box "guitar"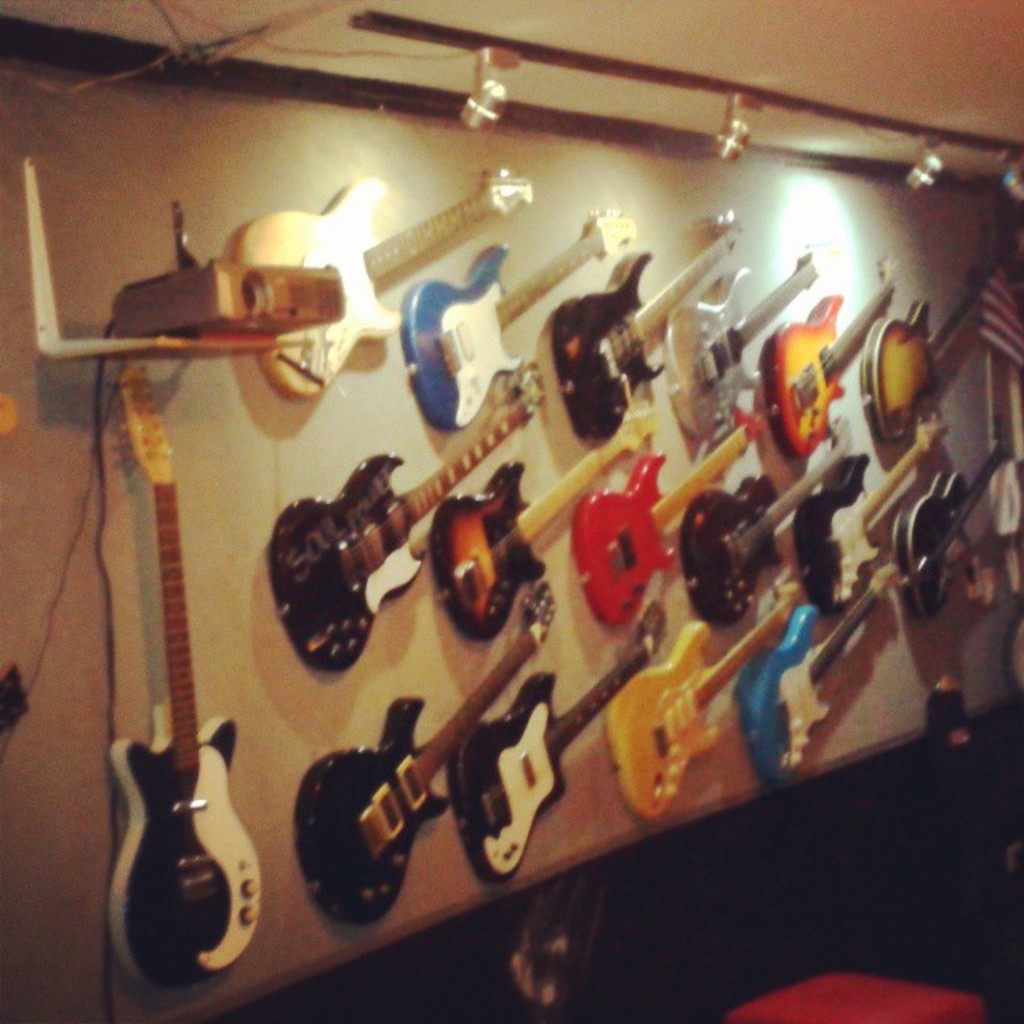
crop(400, 210, 637, 432)
